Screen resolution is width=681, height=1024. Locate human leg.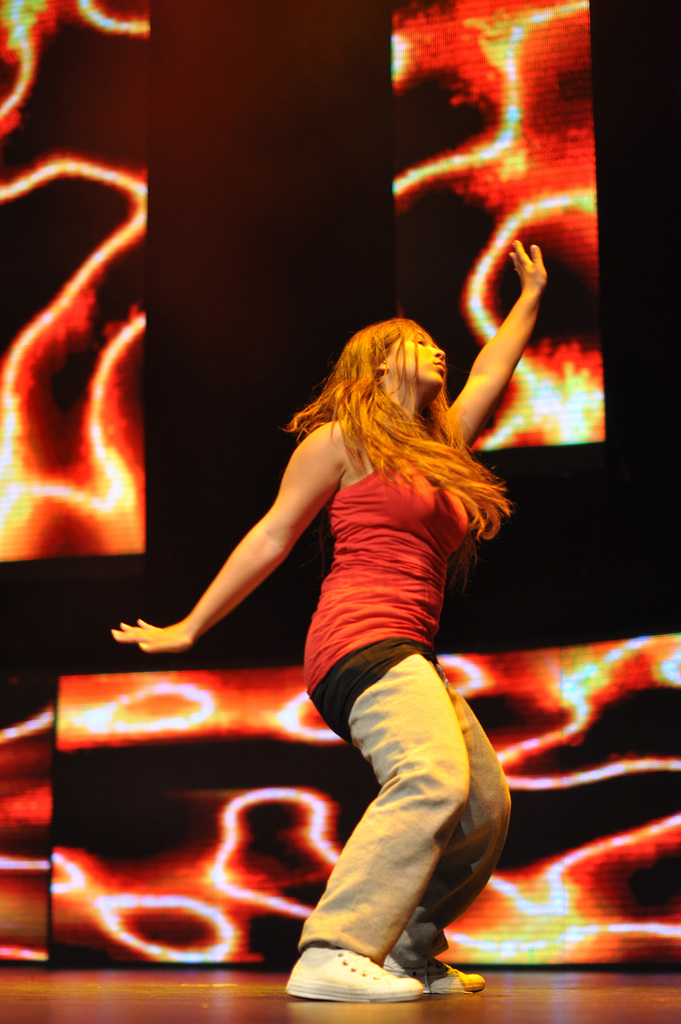
290,633,511,1001.
